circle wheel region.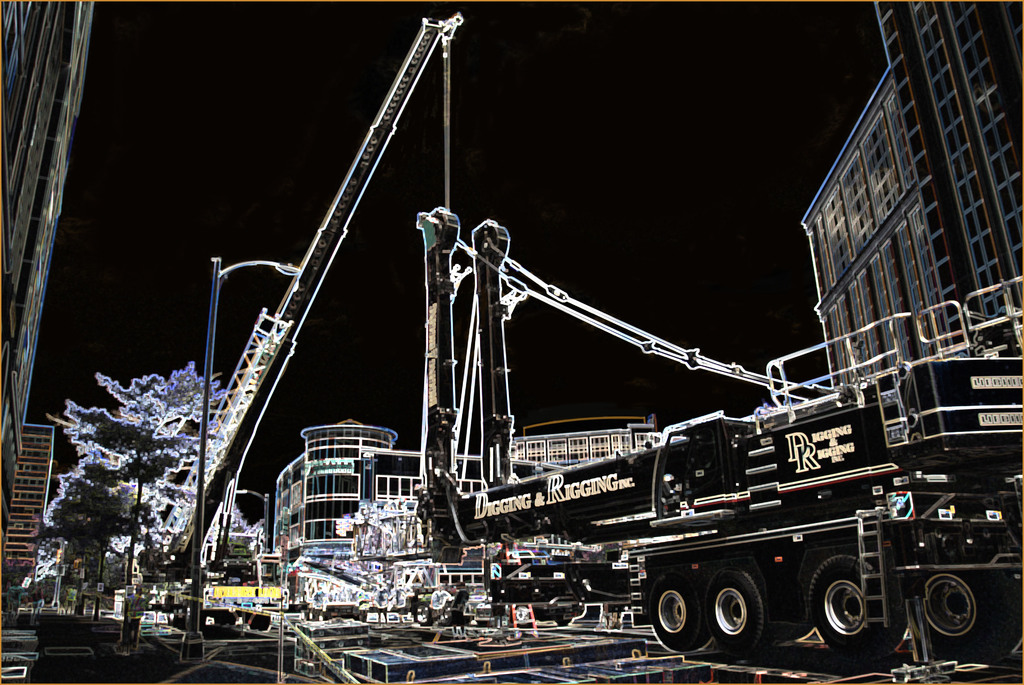
Region: 696 568 768 659.
